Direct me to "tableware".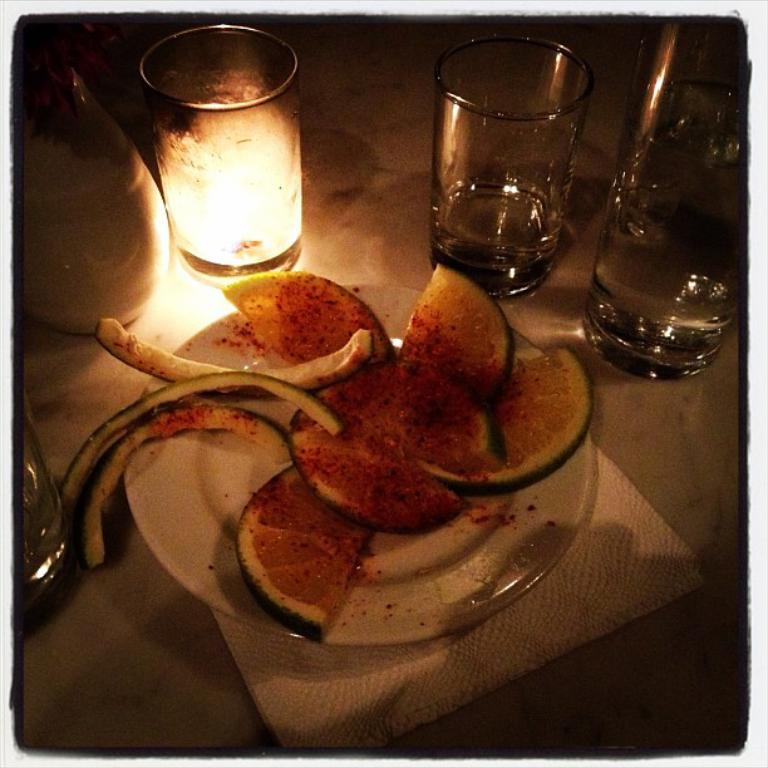
Direction: 580,178,744,376.
